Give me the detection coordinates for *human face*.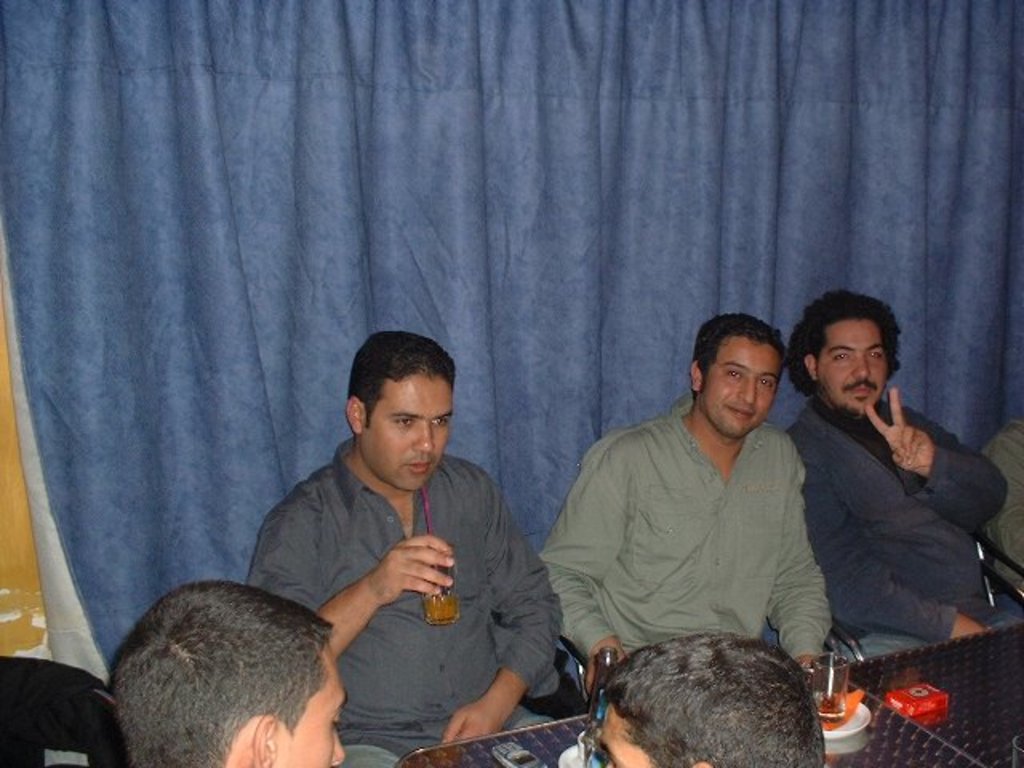
rect(278, 638, 350, 766).
